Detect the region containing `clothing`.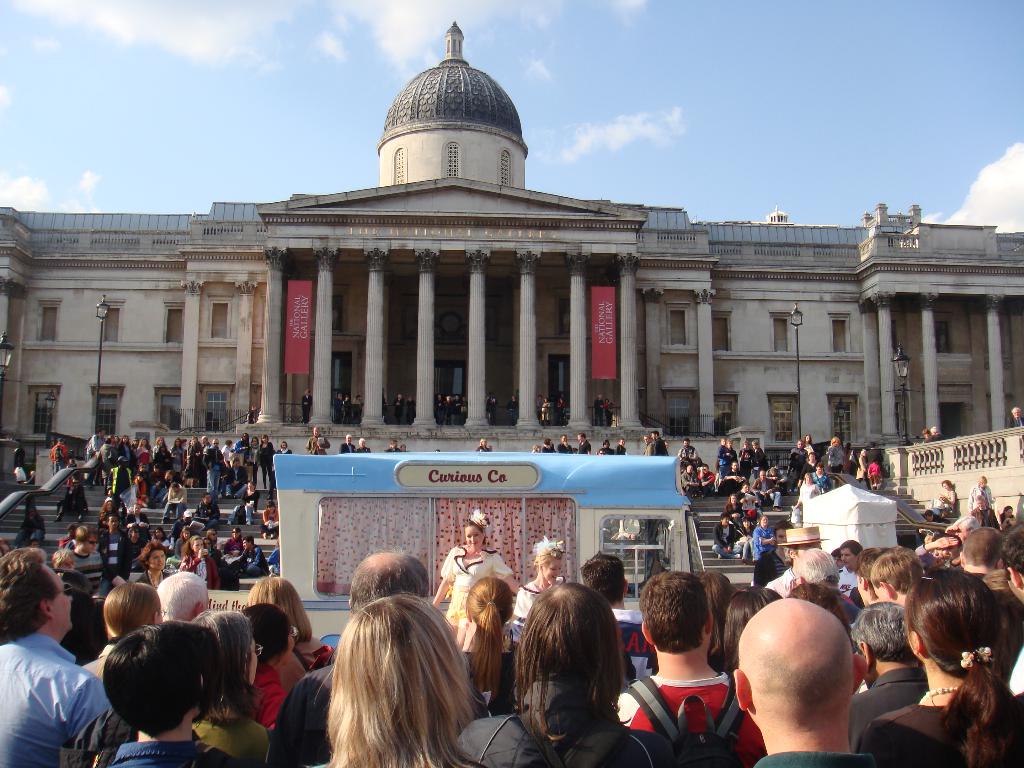
select_region(922, 430, 942, 447).
